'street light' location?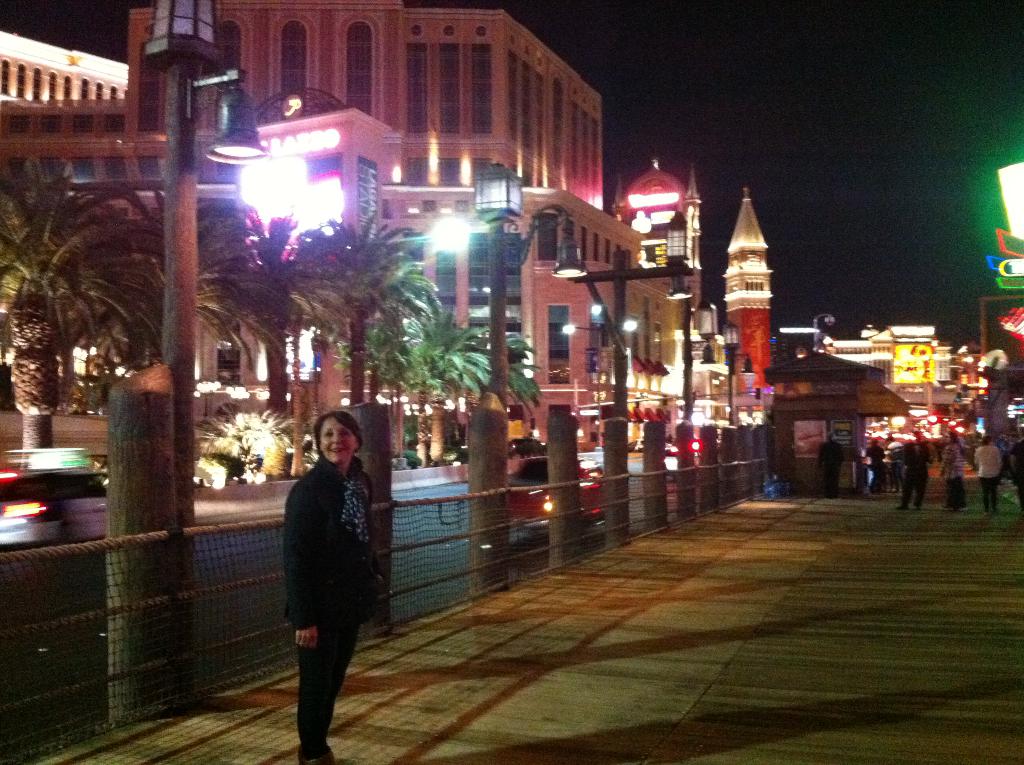
(left=810, top=307, right=836, bottom=351)
